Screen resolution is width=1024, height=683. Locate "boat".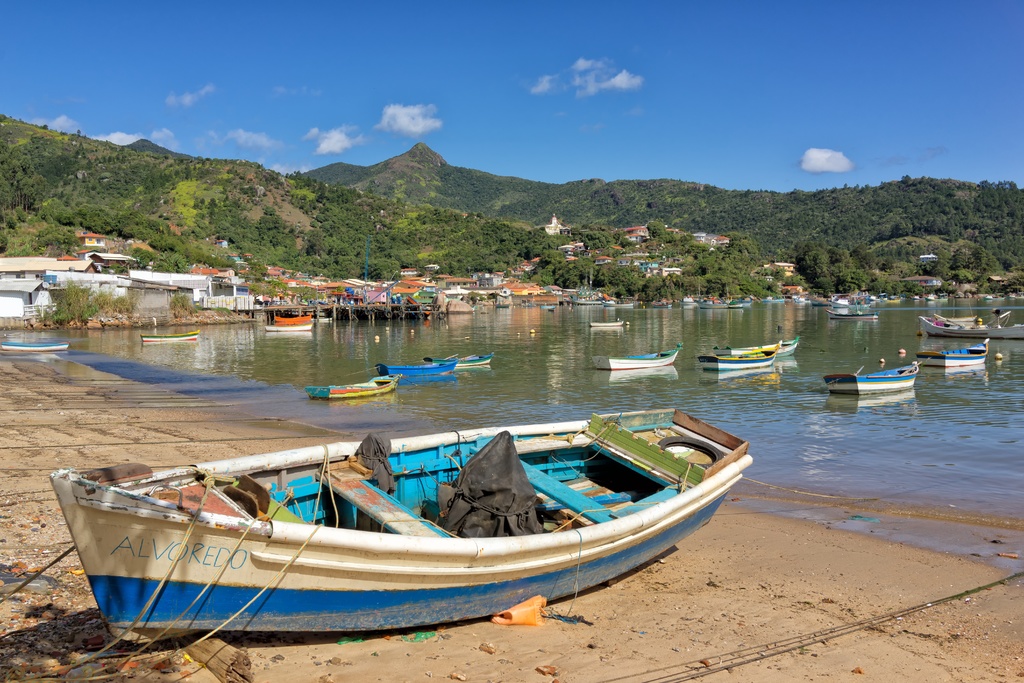
bbox=[303, 372, 401, 399].
